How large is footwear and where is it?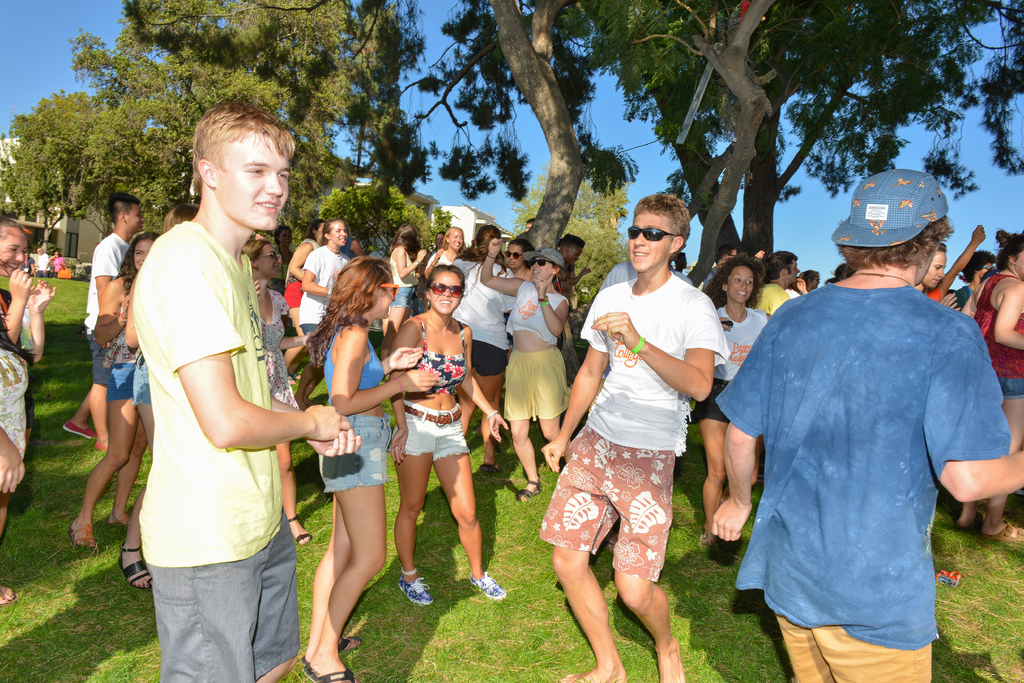
Bounding box: bbox=[518, 478, 540, 505].
